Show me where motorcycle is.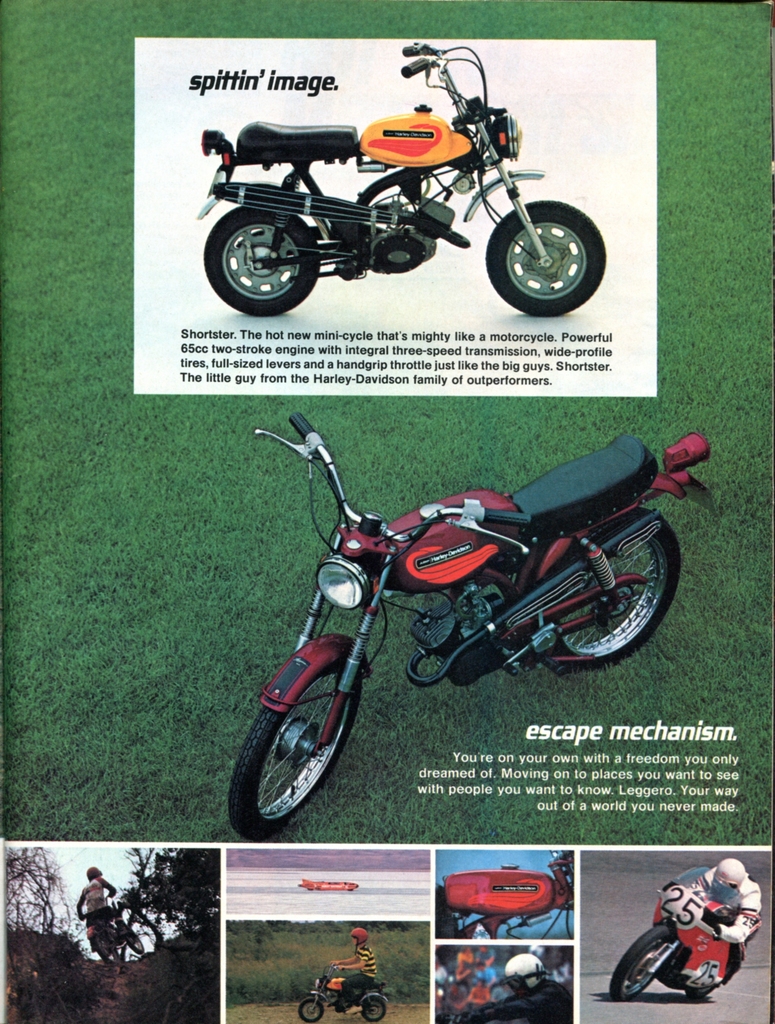
motorcycle is at (299,963,394,1021).
